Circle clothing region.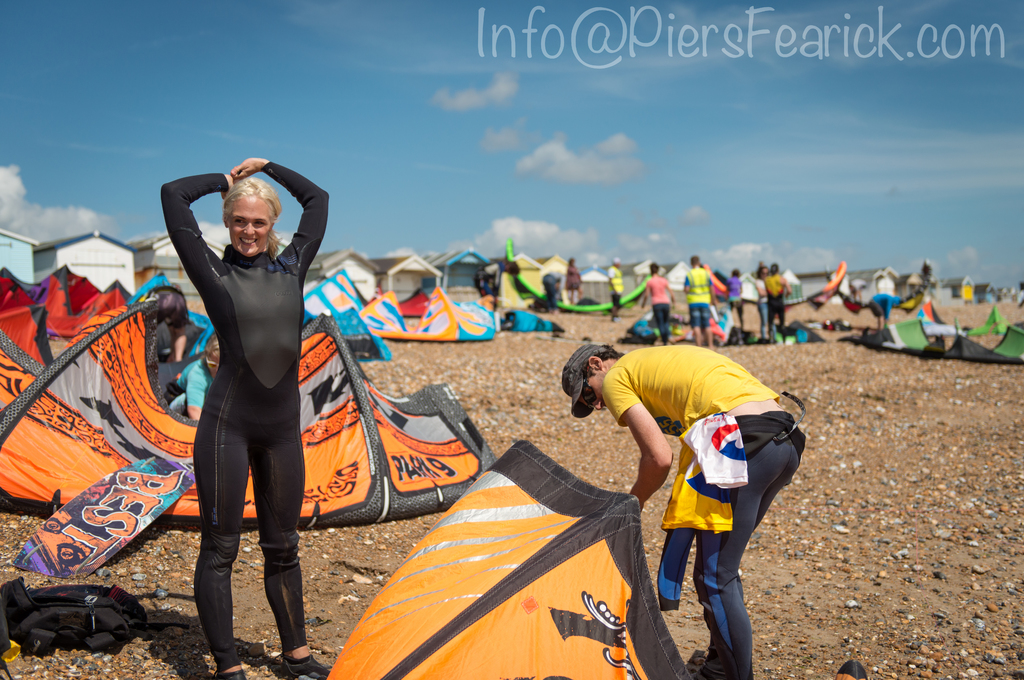
Region: 763, 273, 787, 335.
